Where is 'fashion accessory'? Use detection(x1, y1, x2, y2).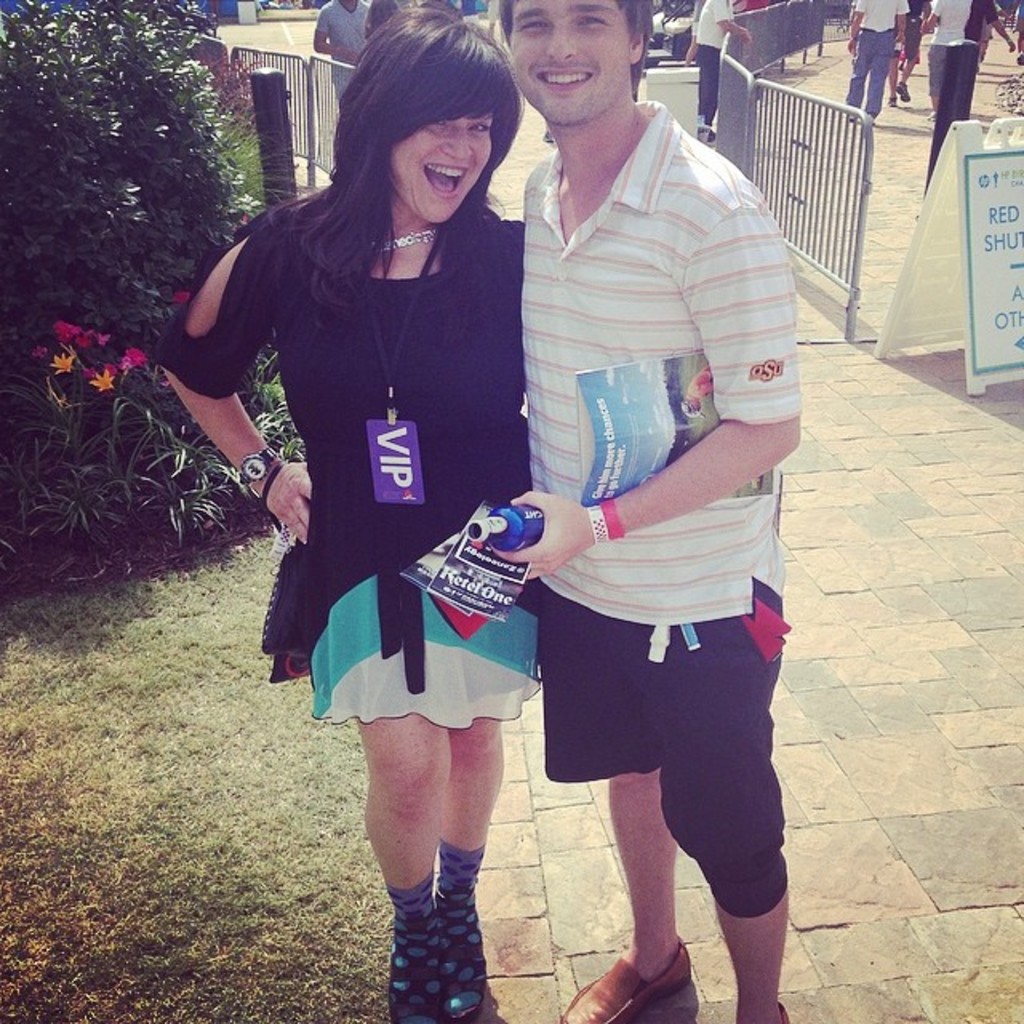
detection(382, 946, 461, 1022).
